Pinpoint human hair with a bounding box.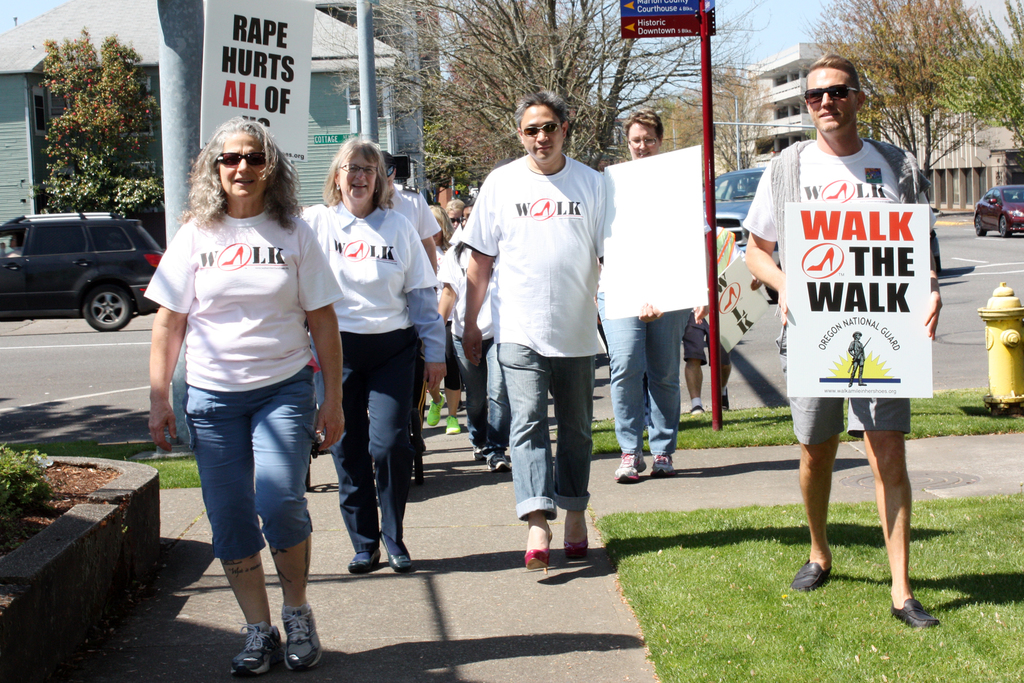
bbox=(322, 142, 399, 205).
